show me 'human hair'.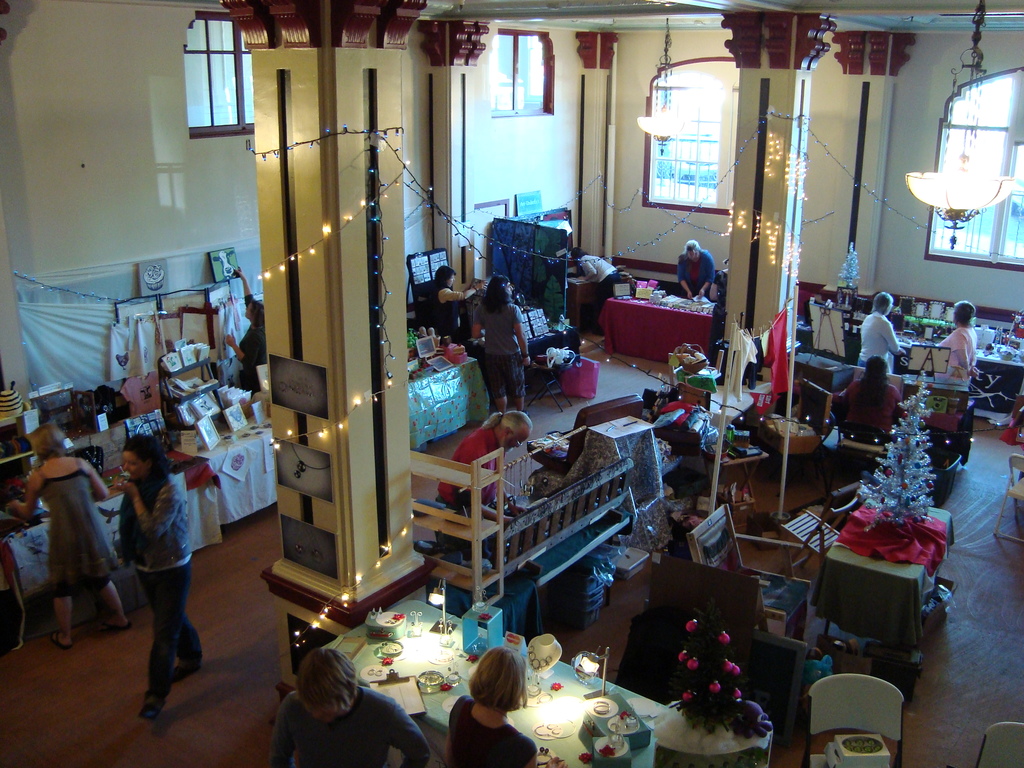
'human hair' is here: [433, 265, 456, 290].
